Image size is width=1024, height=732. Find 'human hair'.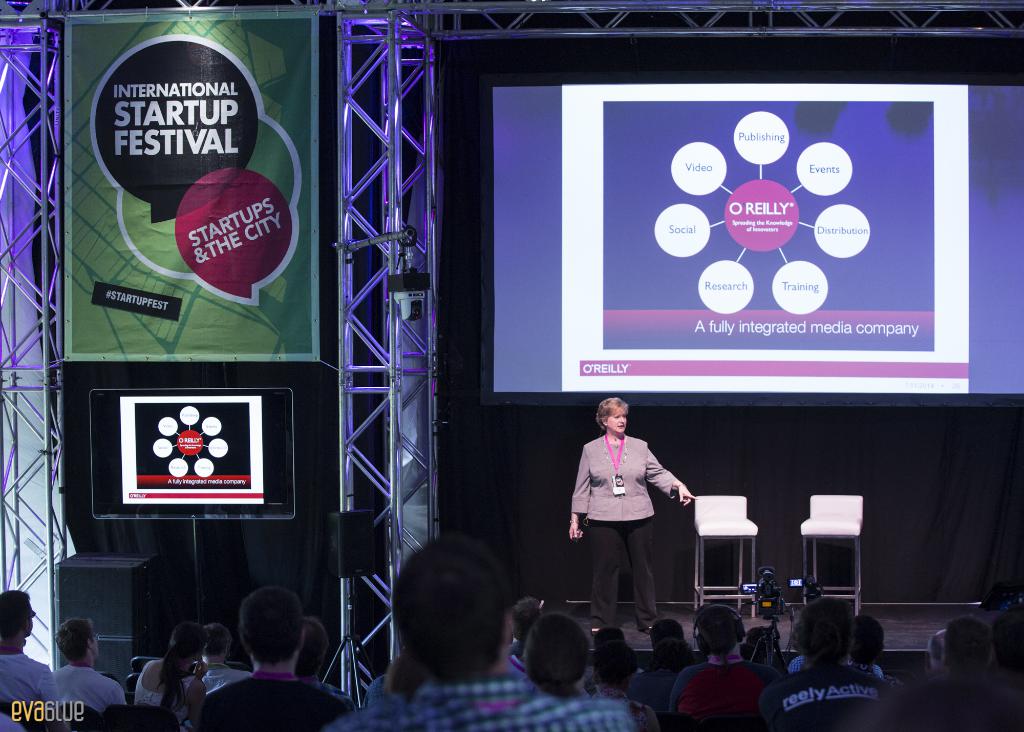
l=695, t=603, r=737, b=655.
